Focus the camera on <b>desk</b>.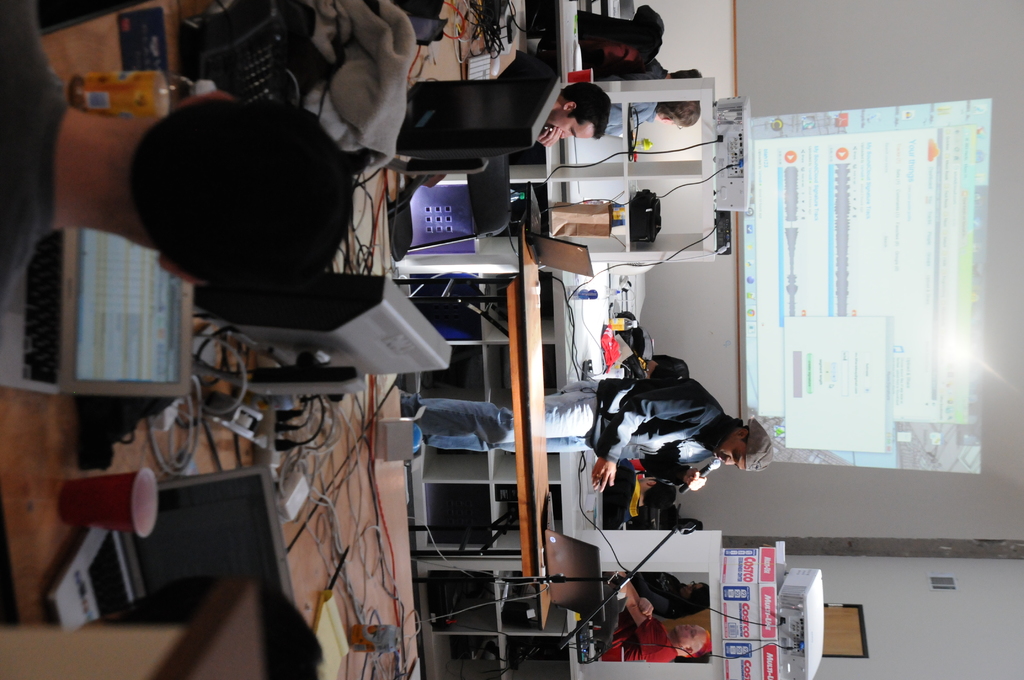
Focus region: BBox(411, 218, 545, 624).
